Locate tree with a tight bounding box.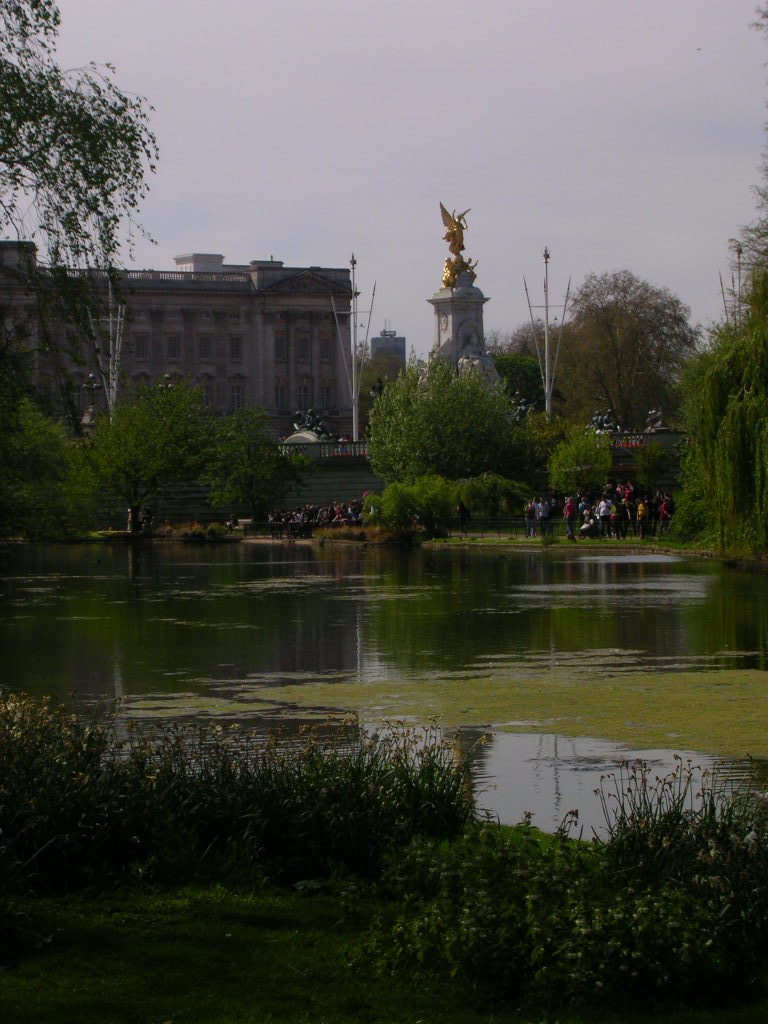
[x1=362, y1=345, x2=536, y2=483].
